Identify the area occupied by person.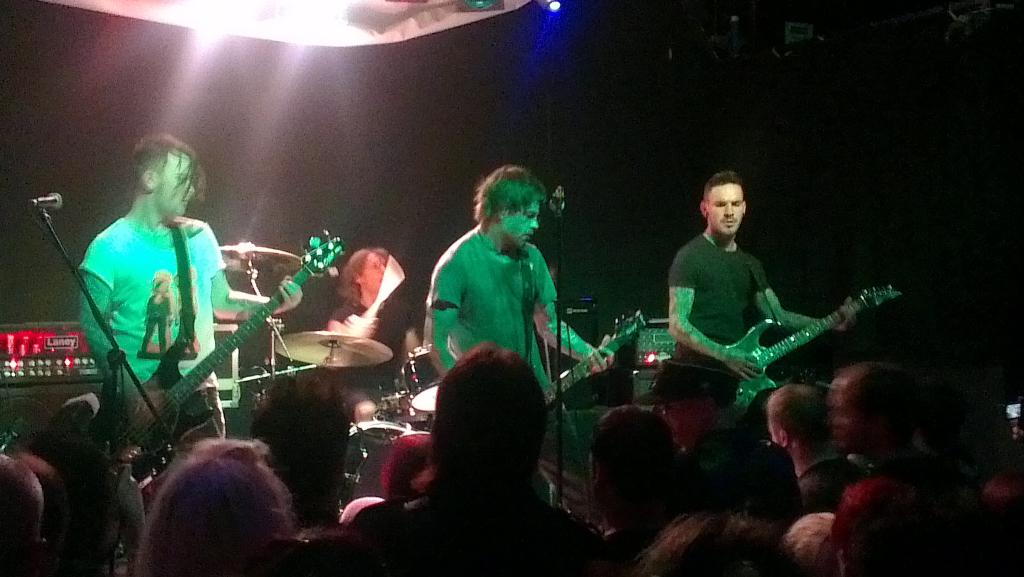
Area: [x1=670, y1=172, x2=855, y2=457].
